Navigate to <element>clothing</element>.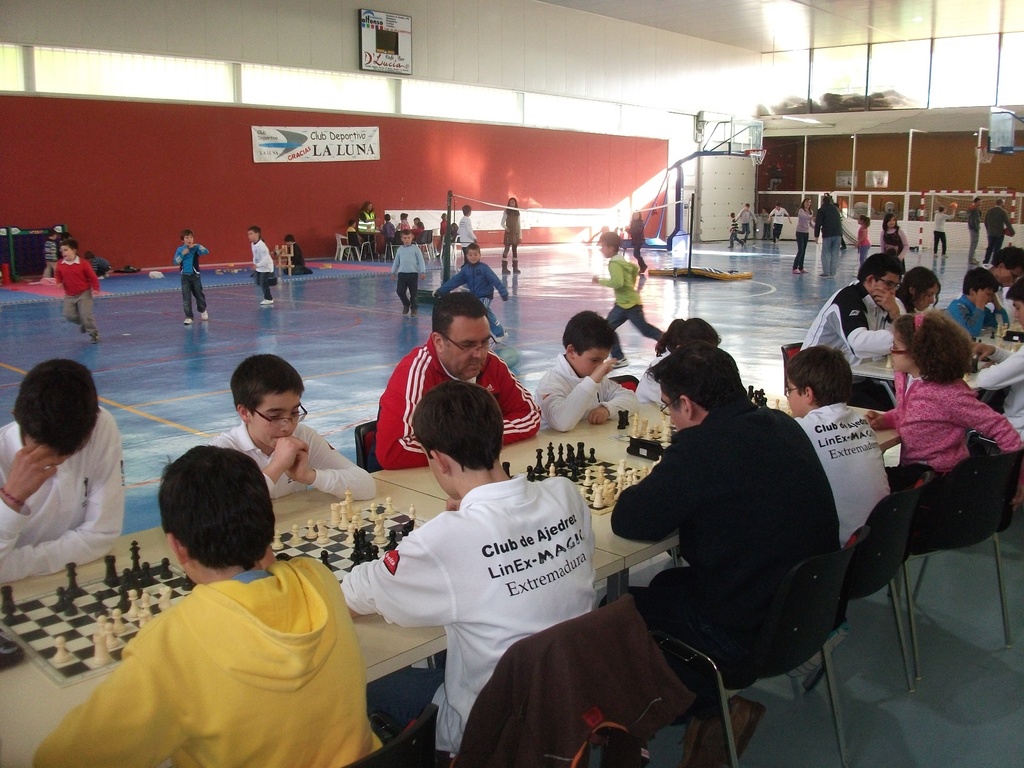
Navigation target: select_region(961, 197, 980, 253).
